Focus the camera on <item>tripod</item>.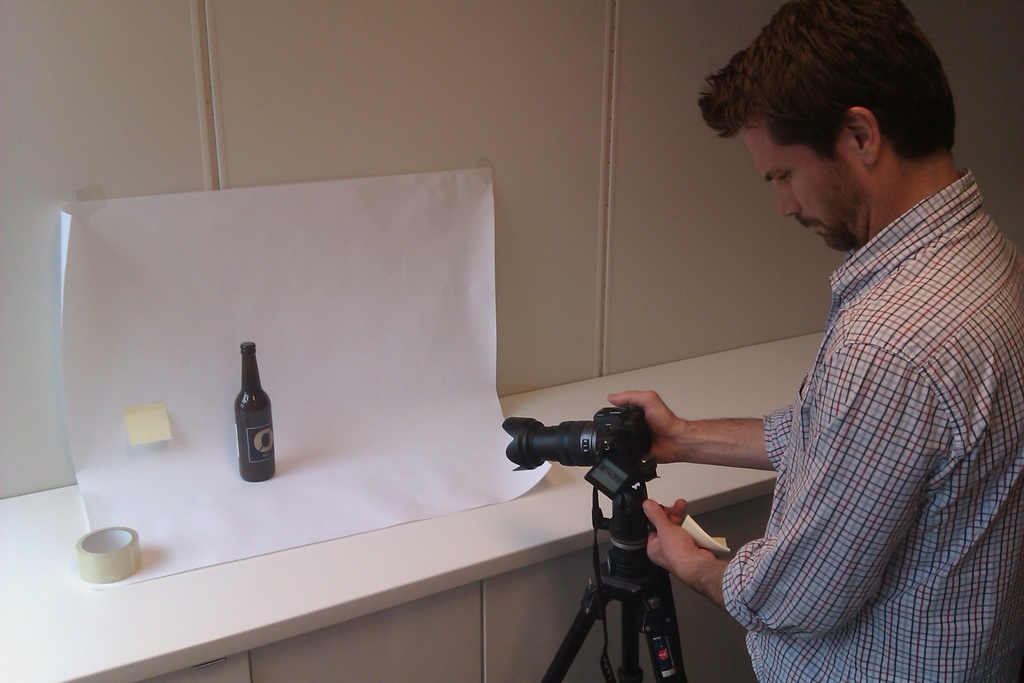
Focus region: <region>539, 490, 687, 682</region>.
